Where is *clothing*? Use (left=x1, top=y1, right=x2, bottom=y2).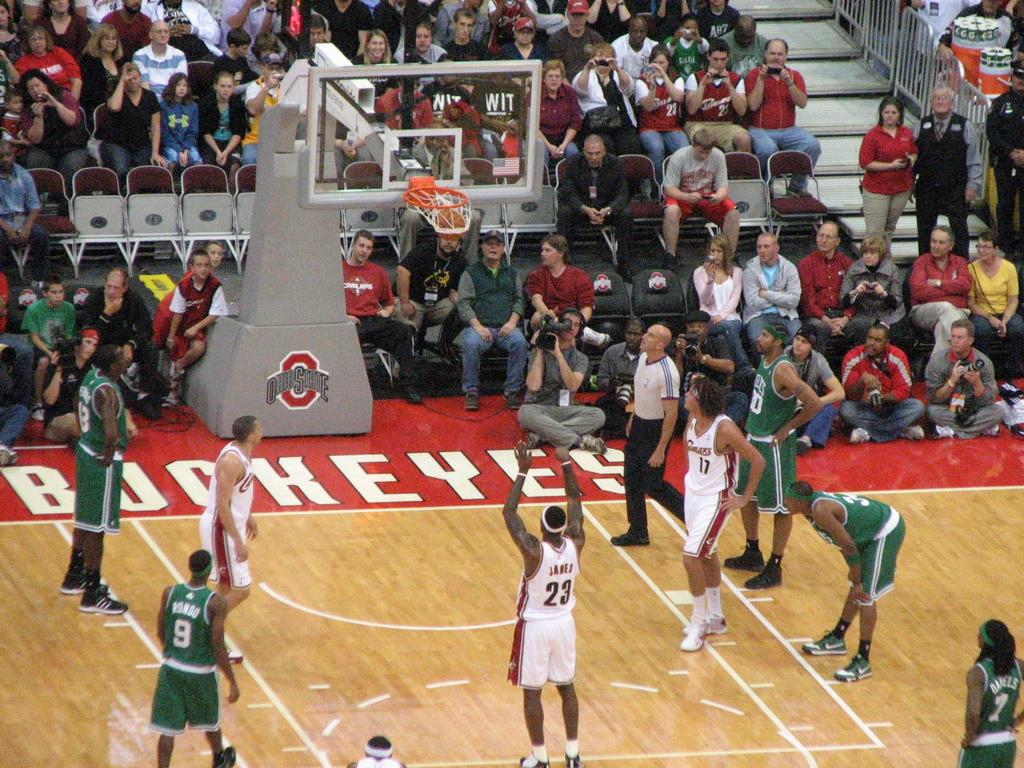
(left=744, top=62, right=809, bottom=186).
